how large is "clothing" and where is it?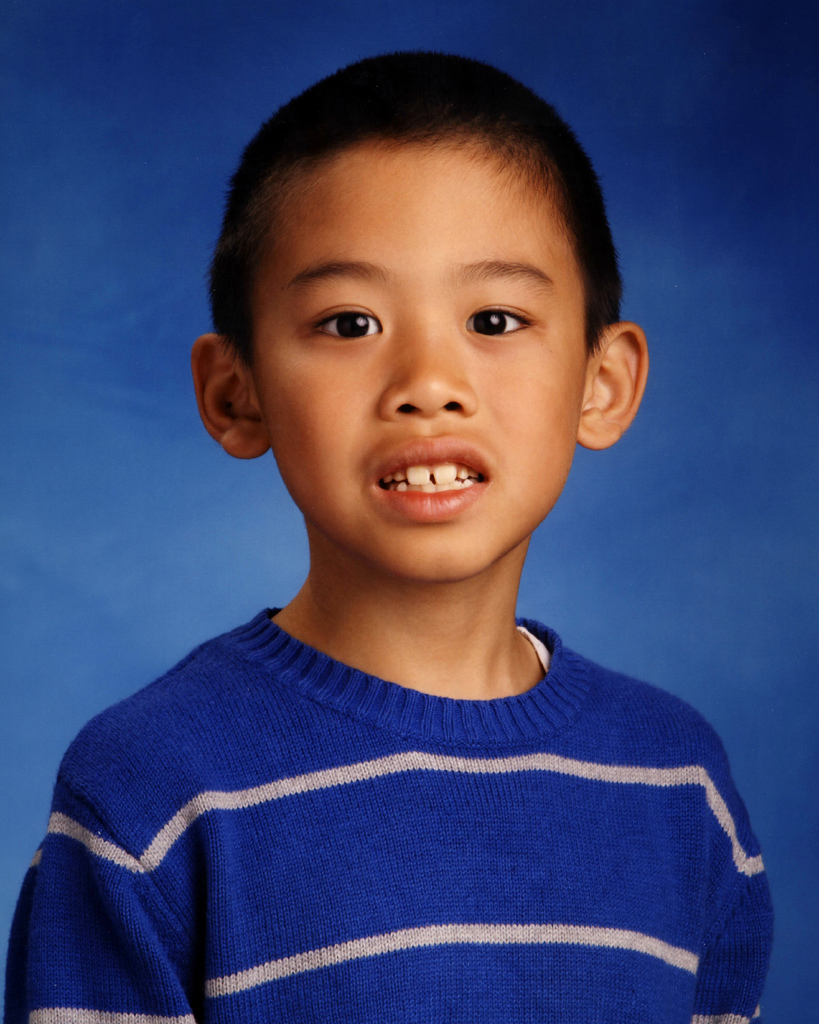
Bounding box: 2, 598, 789, 1023.
